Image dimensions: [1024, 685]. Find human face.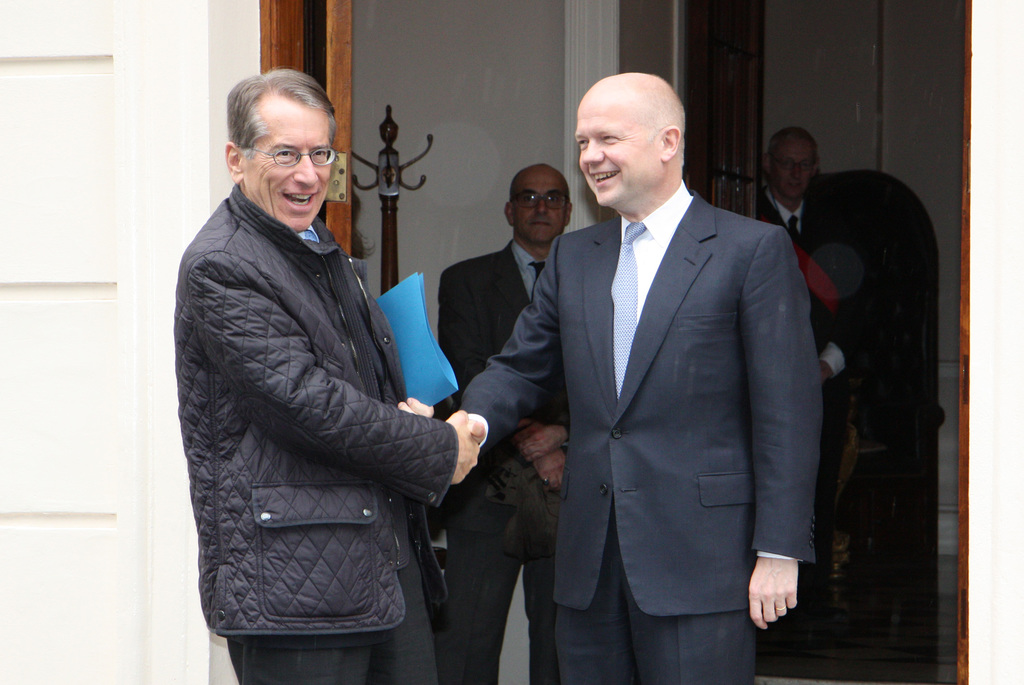
<bbox>234, 125, 338, 229</bbox>.
